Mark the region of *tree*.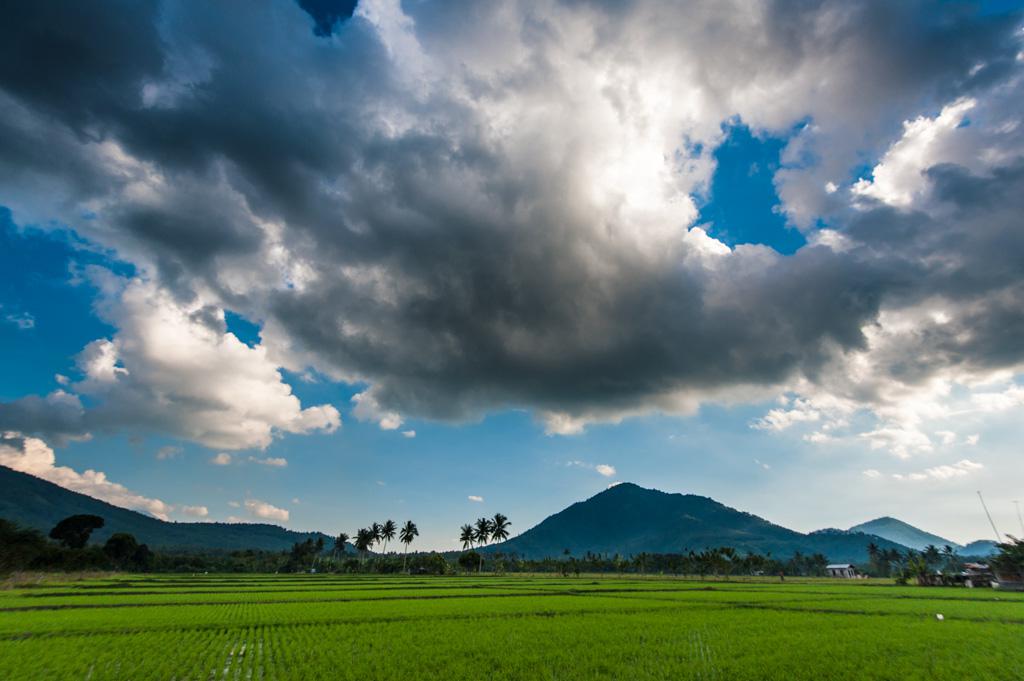
Region: [459,522,480,576].
